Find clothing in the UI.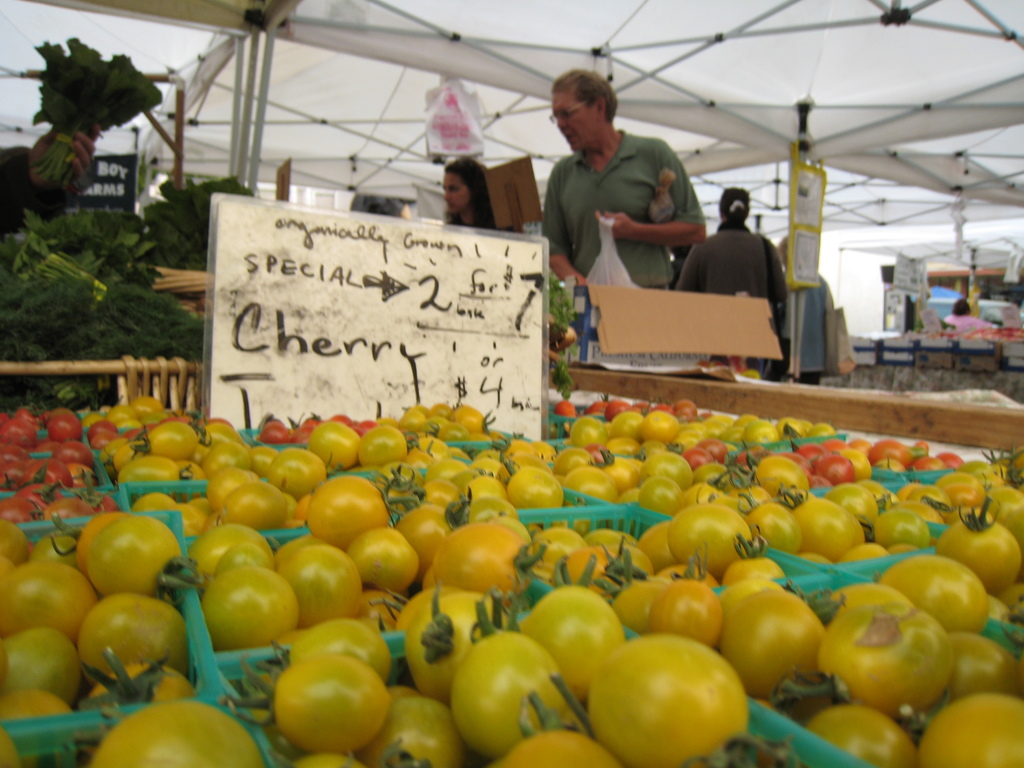
UI element at <region>931, 307, 990, 339</region>.
